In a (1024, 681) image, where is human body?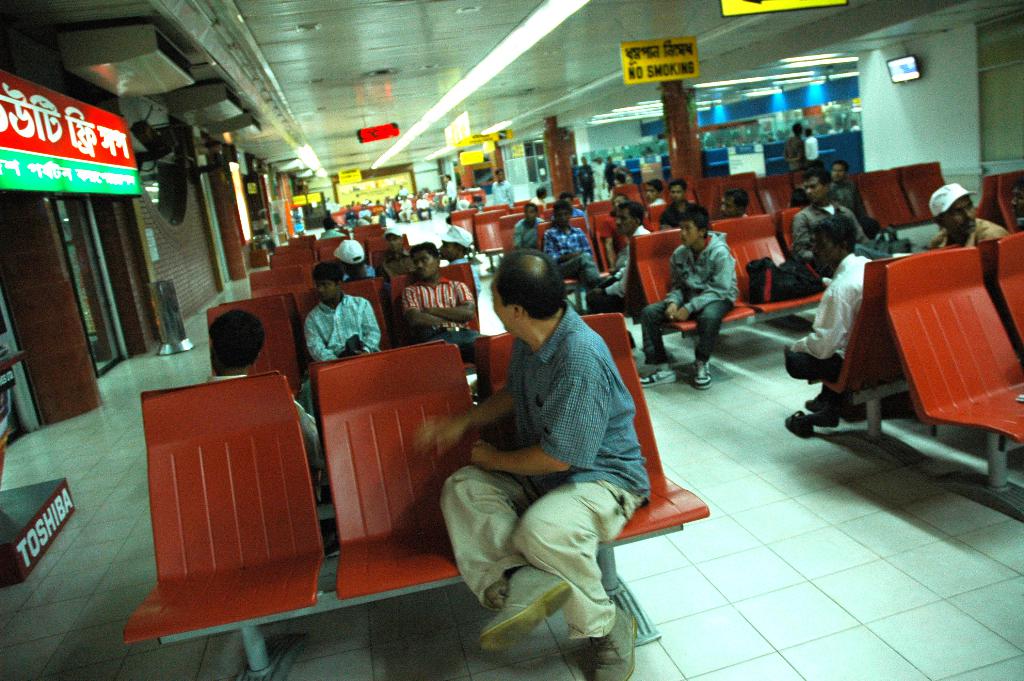
805:133:821:167.
